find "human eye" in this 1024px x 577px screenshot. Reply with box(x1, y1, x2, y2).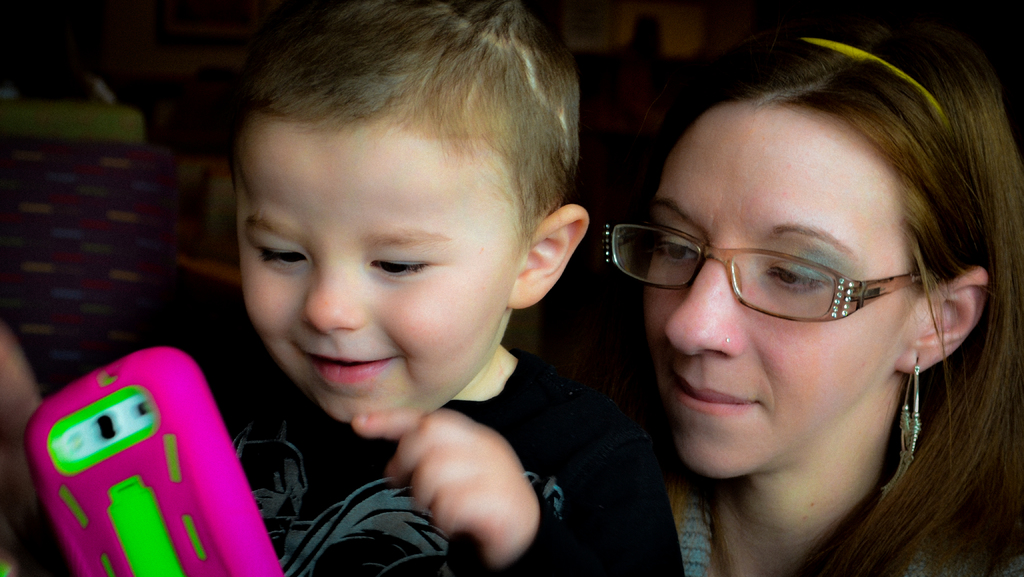
box(253, 239, 312, 273).
